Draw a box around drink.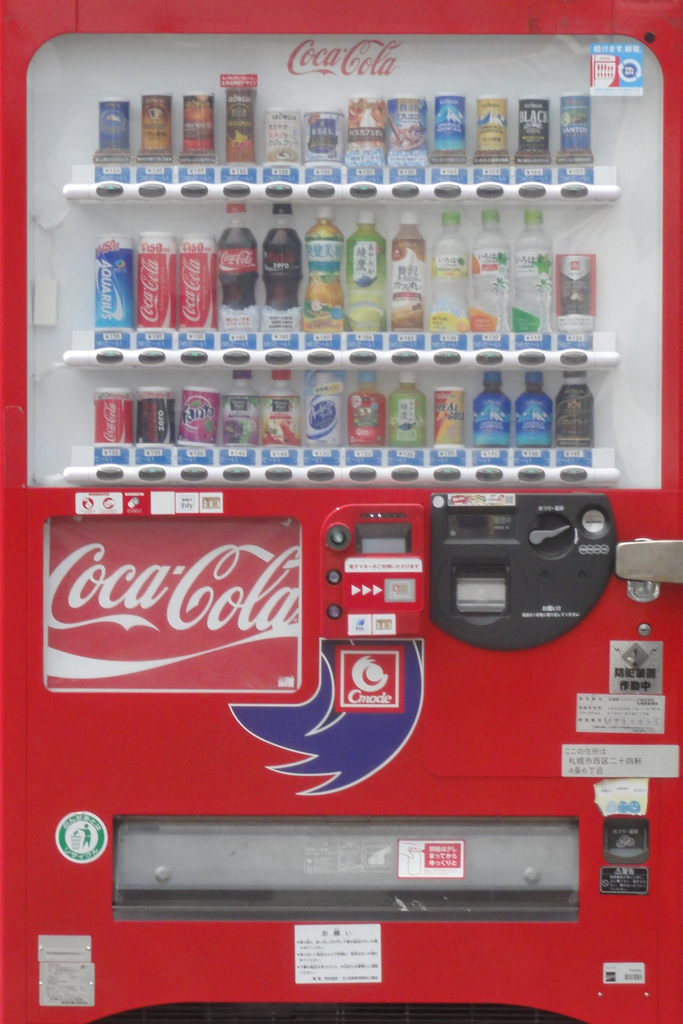
bbox=[518, 372, 549, 447].
